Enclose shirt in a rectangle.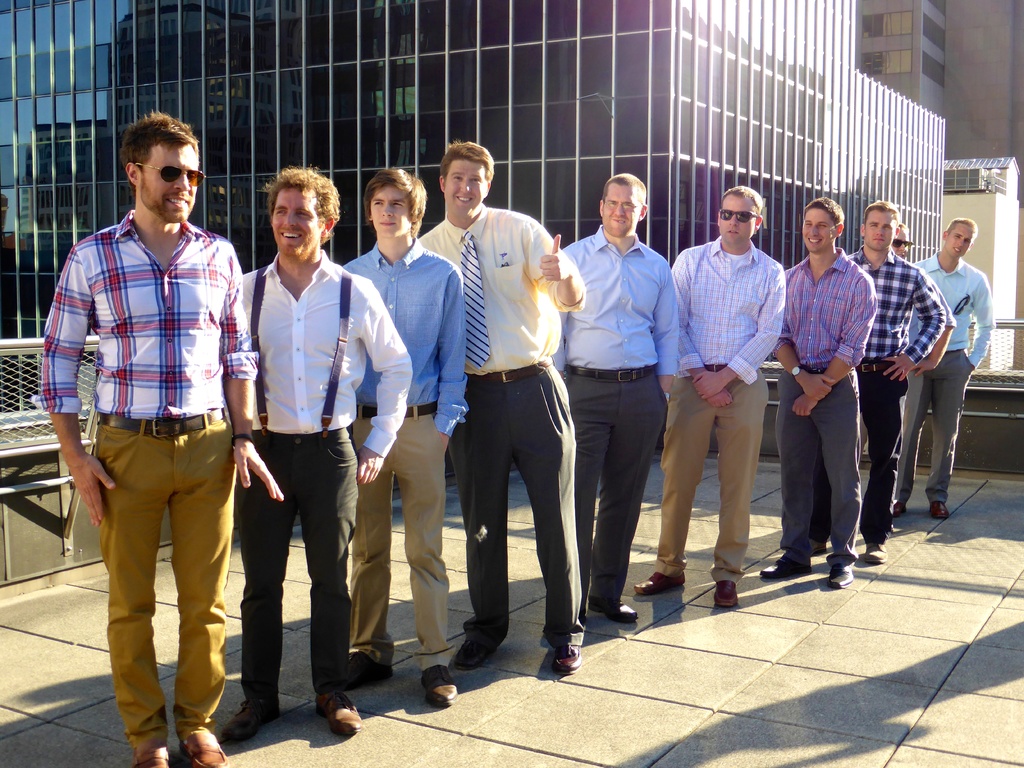
<box>667,234,788,385</box>.
